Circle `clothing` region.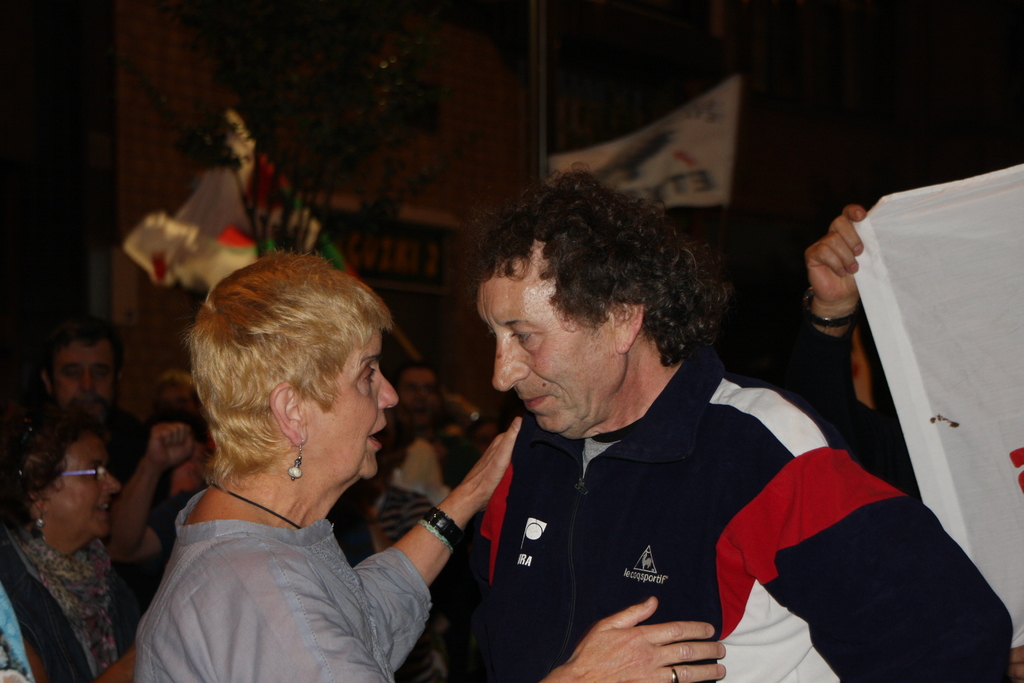
Region: locate(134, 491, 428, 682).
